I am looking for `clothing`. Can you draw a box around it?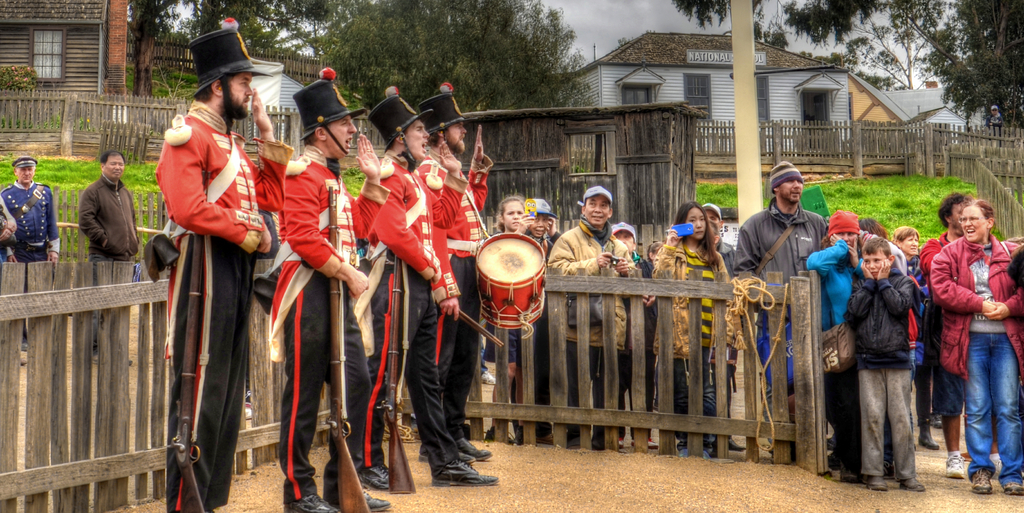
Sure, the bounding box is 931 193 1011 460.
